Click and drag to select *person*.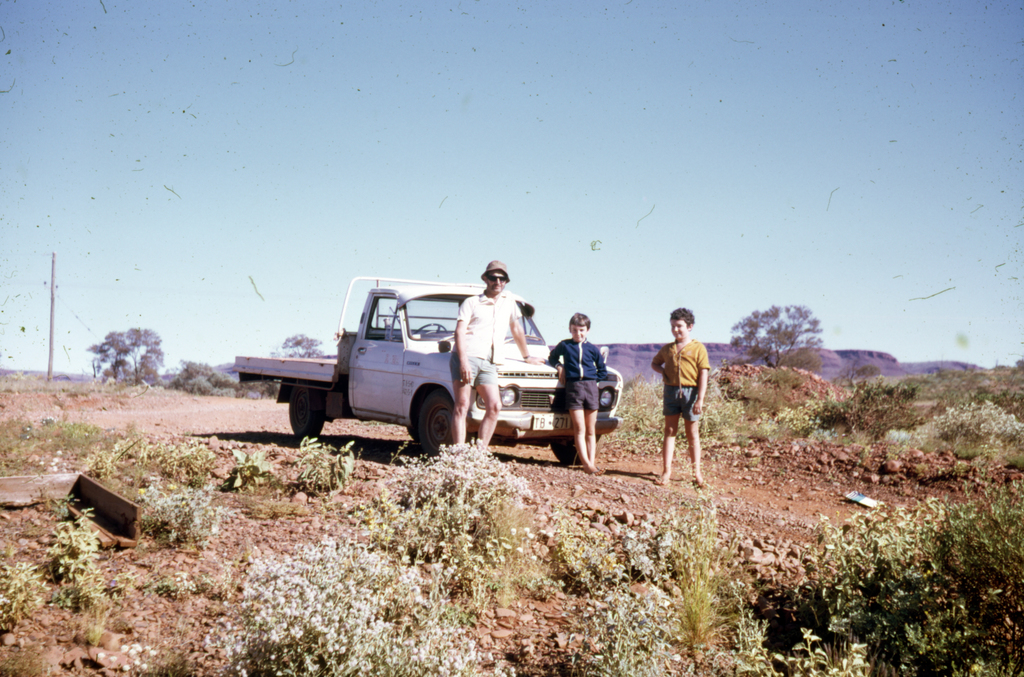
Selection: <region>650, 315, 713, 479</region>.
